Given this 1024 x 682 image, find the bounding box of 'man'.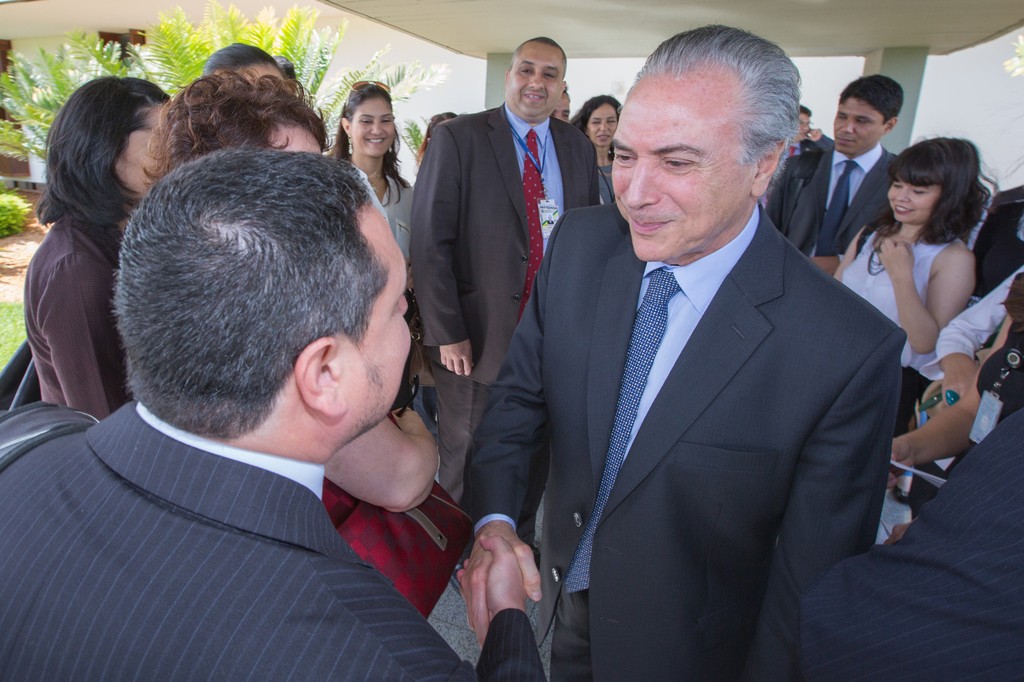
x1=774 y1=97 x2=850 y2=192.
